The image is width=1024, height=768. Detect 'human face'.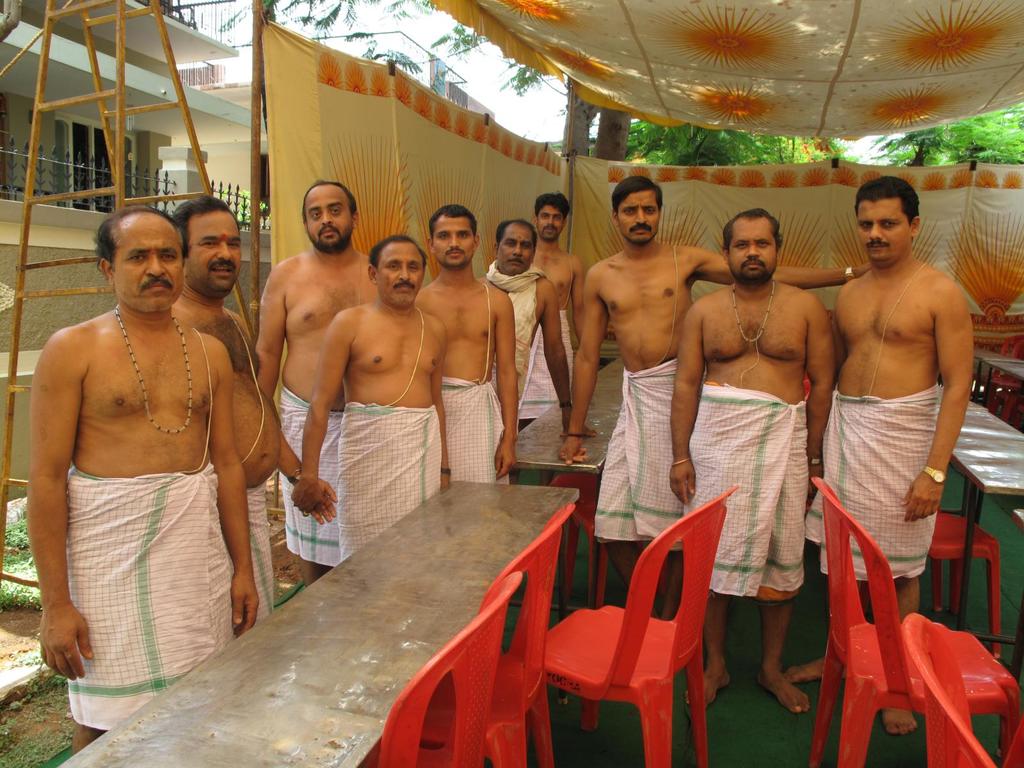
Detection: bbox(537, 204, 565, 241).
